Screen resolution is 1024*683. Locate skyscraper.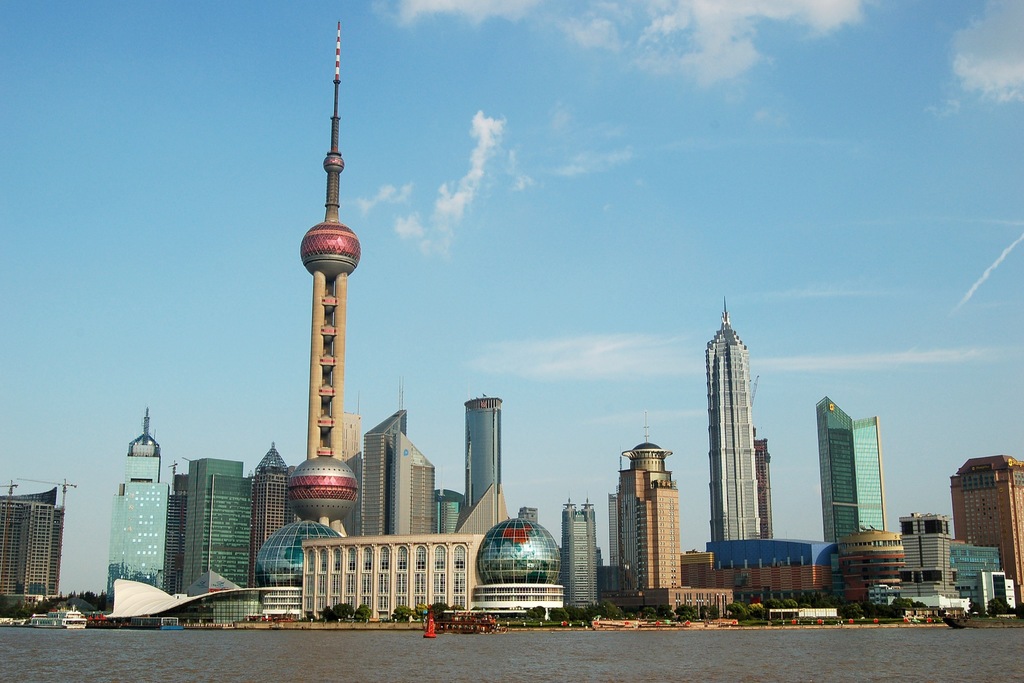
<bbox>950, 454, 1023, 605</bbox>.
